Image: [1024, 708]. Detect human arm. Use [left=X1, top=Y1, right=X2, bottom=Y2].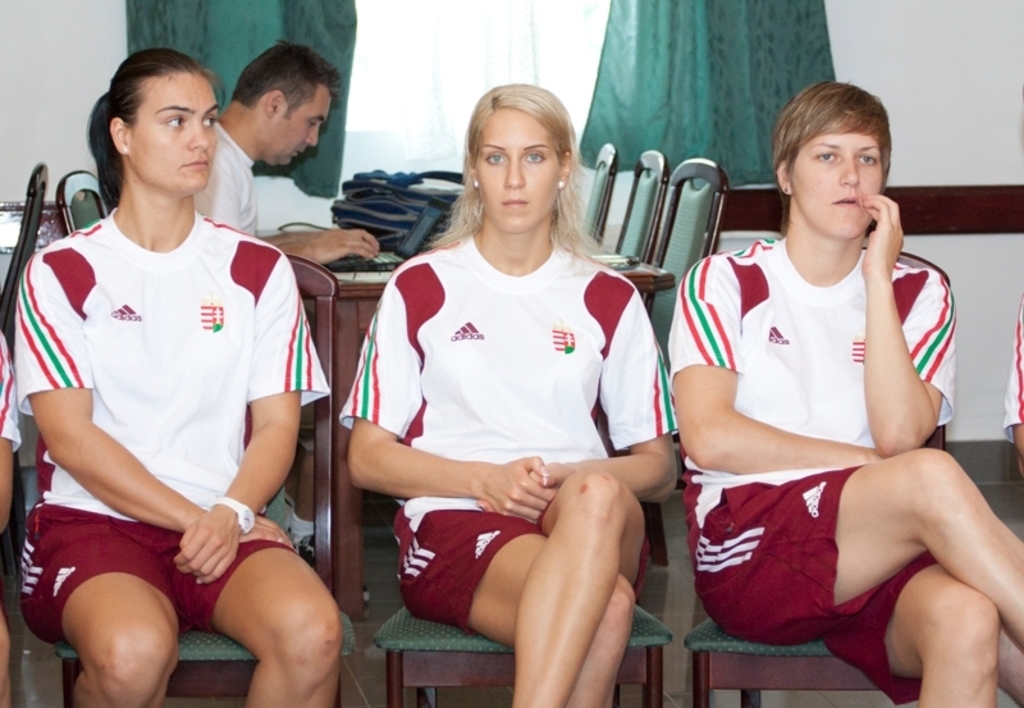
[left=850, top=209, right=955, bottom=488].
